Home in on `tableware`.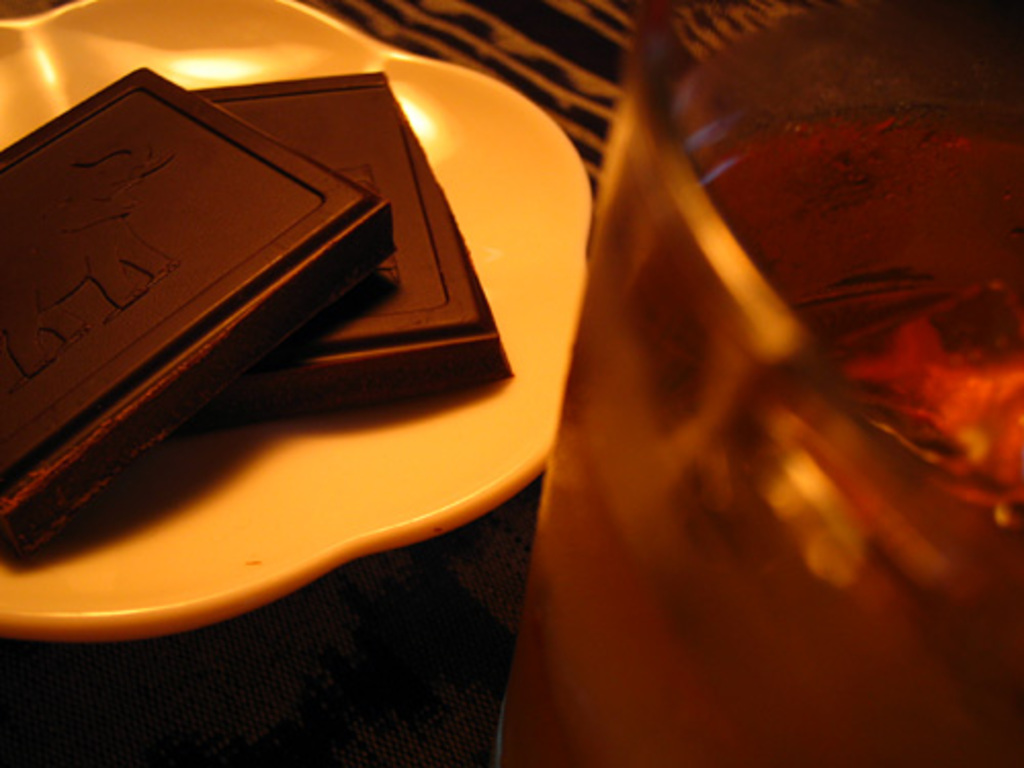
Homed in at region(500, 0, 1022, 766).
